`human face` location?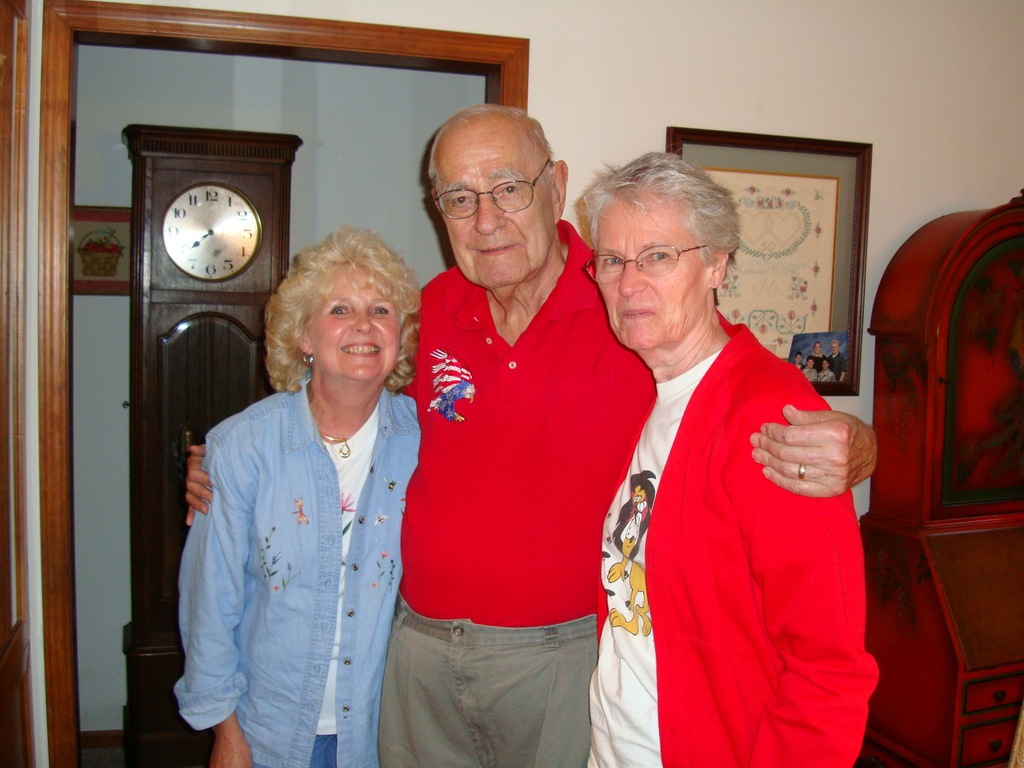
307, 264, 399, 380
